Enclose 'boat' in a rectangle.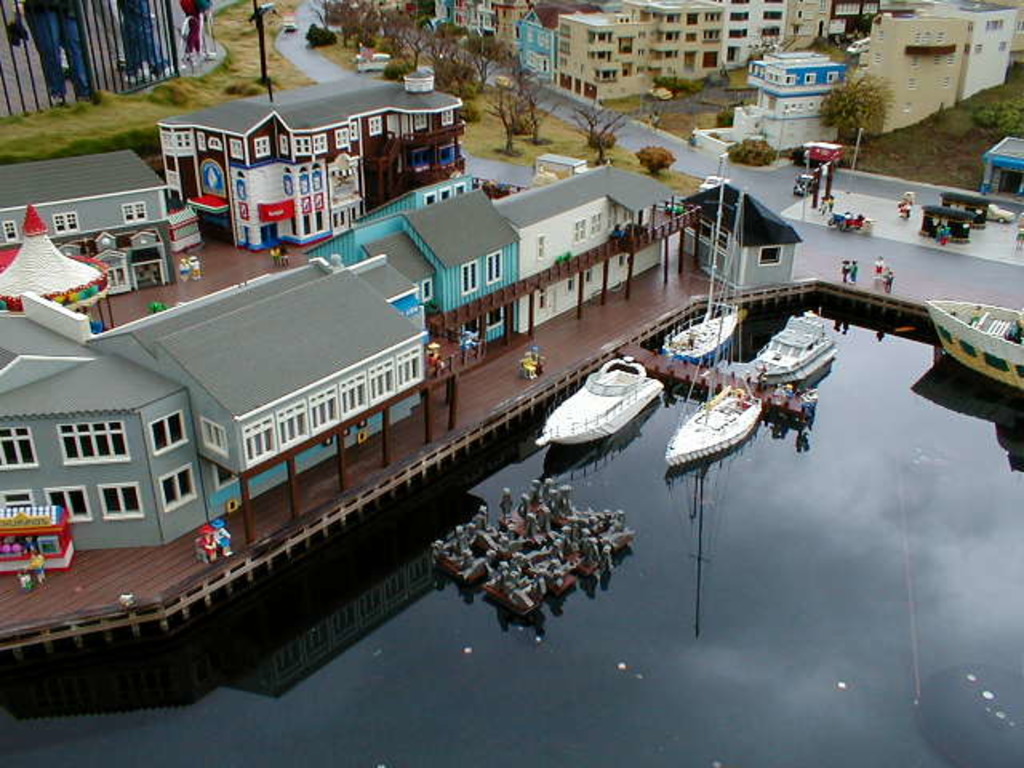
l=483, t=515, r=626, b=616.
